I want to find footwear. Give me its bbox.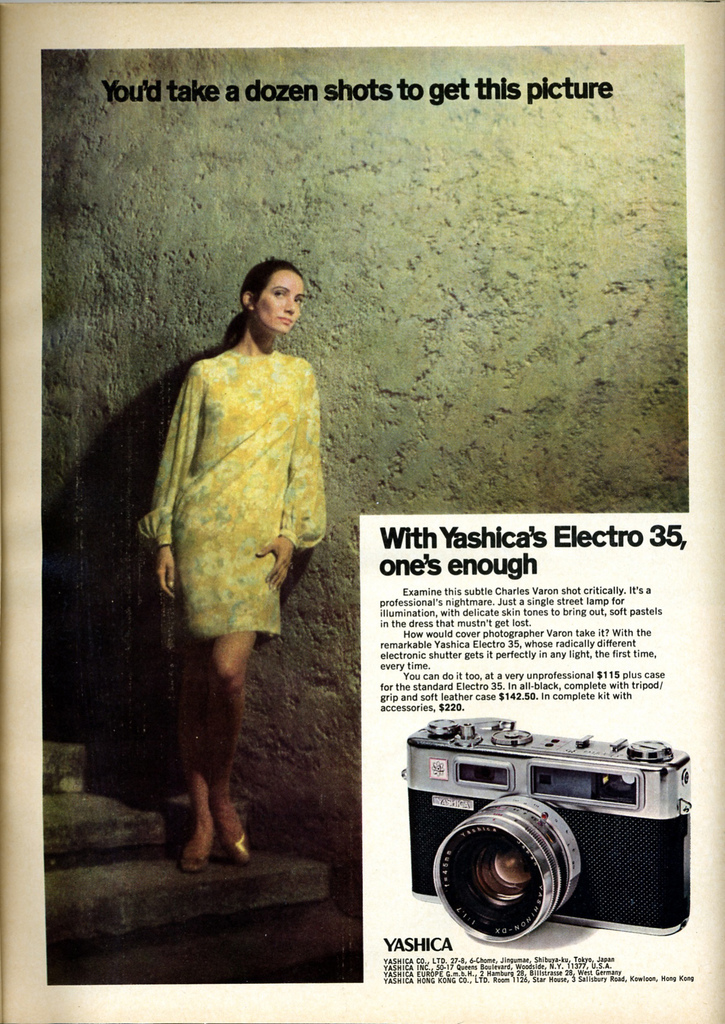
BBox(219, 822, 256, 872).
